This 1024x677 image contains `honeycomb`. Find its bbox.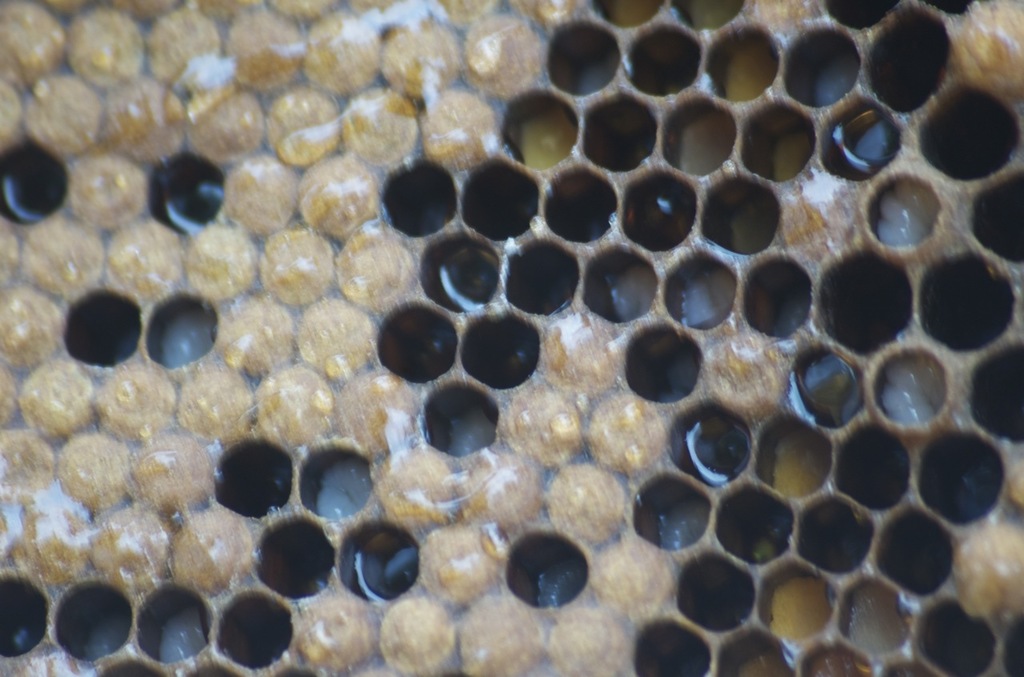
(left=0, top=0, right=1023, bottom=676).
